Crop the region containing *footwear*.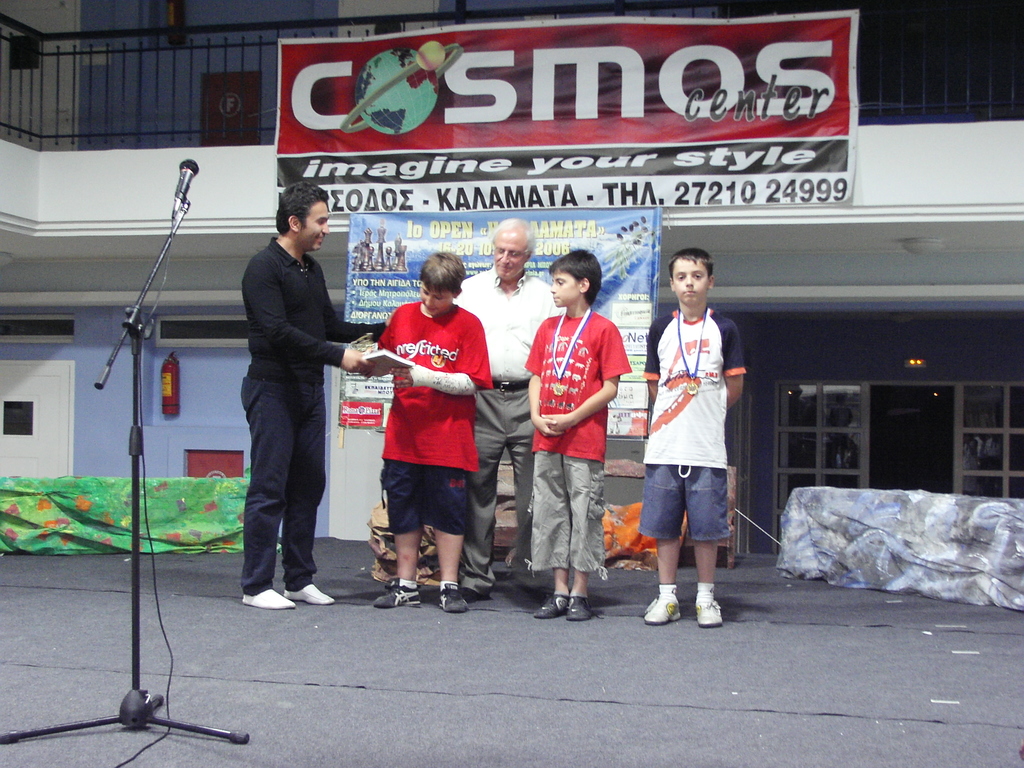
Crop region: left=566, top=591, right=596, bottom=622.
